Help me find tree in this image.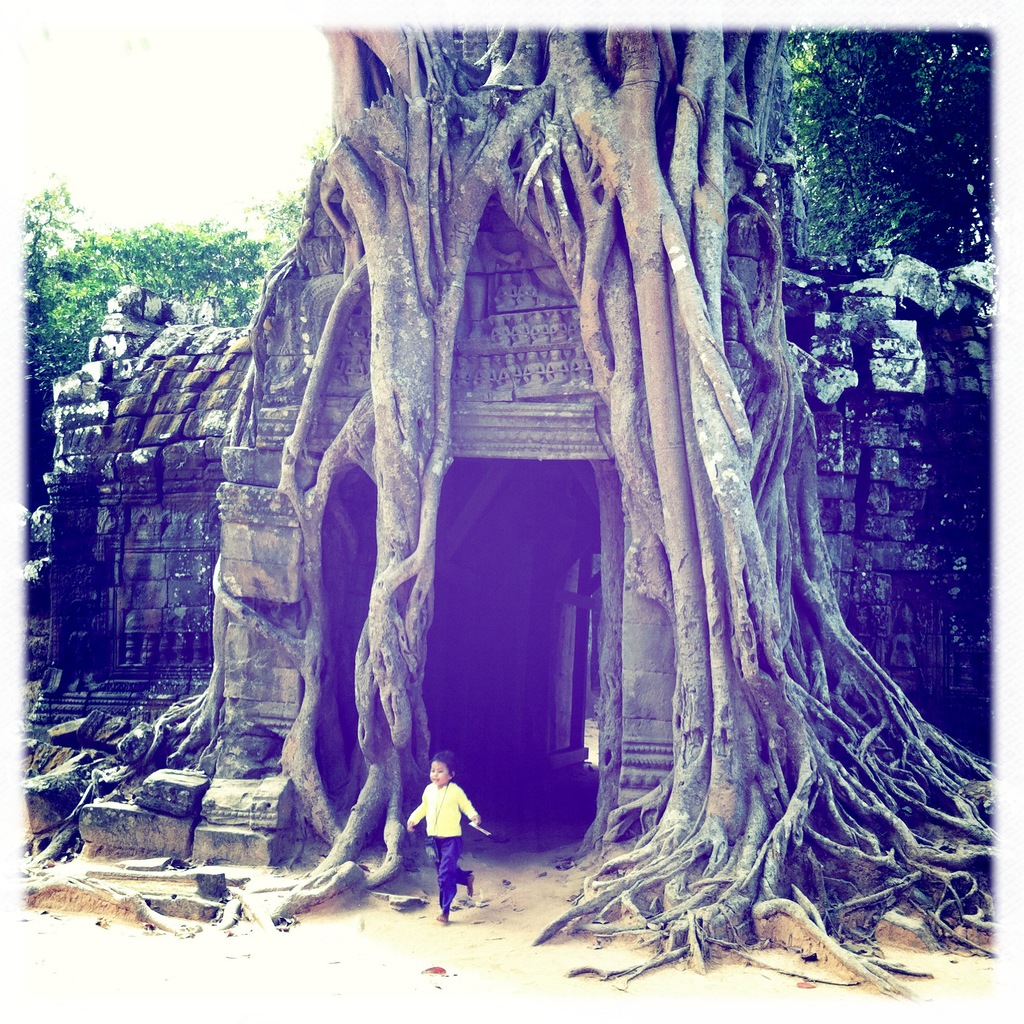
Found it: x1=230 y1=3 x2=1003 y2=998.
